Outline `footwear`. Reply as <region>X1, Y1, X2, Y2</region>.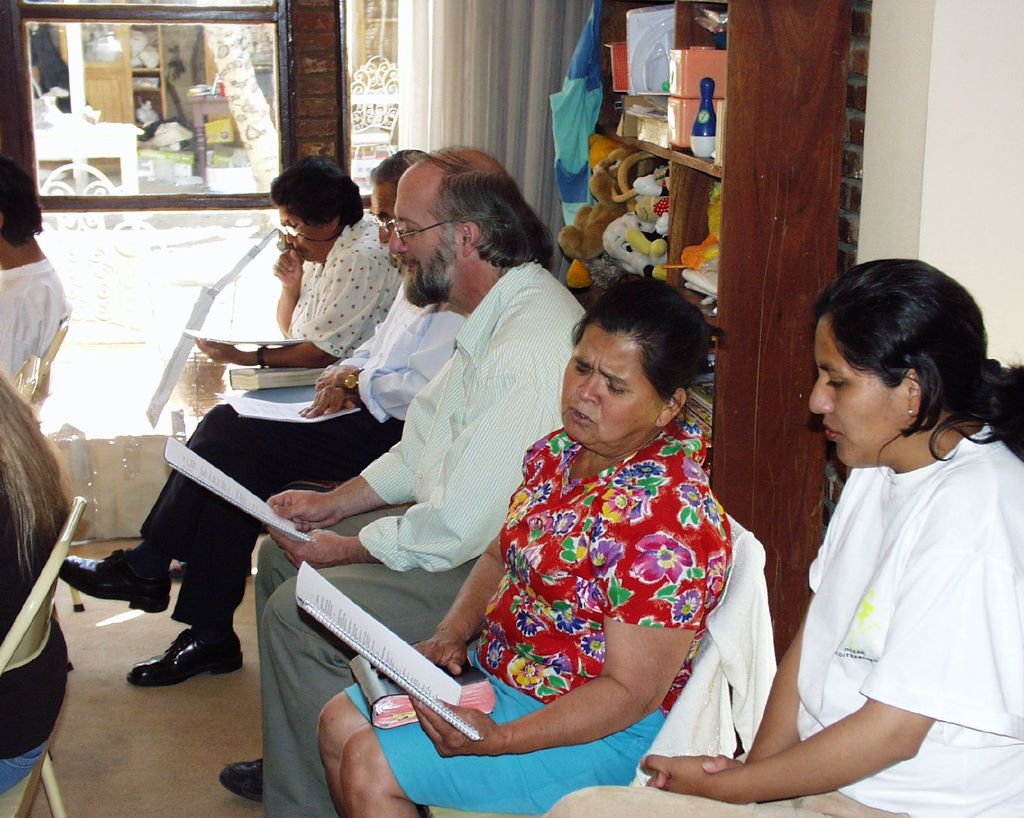
<region>58, 550, 170, 613</region>.
